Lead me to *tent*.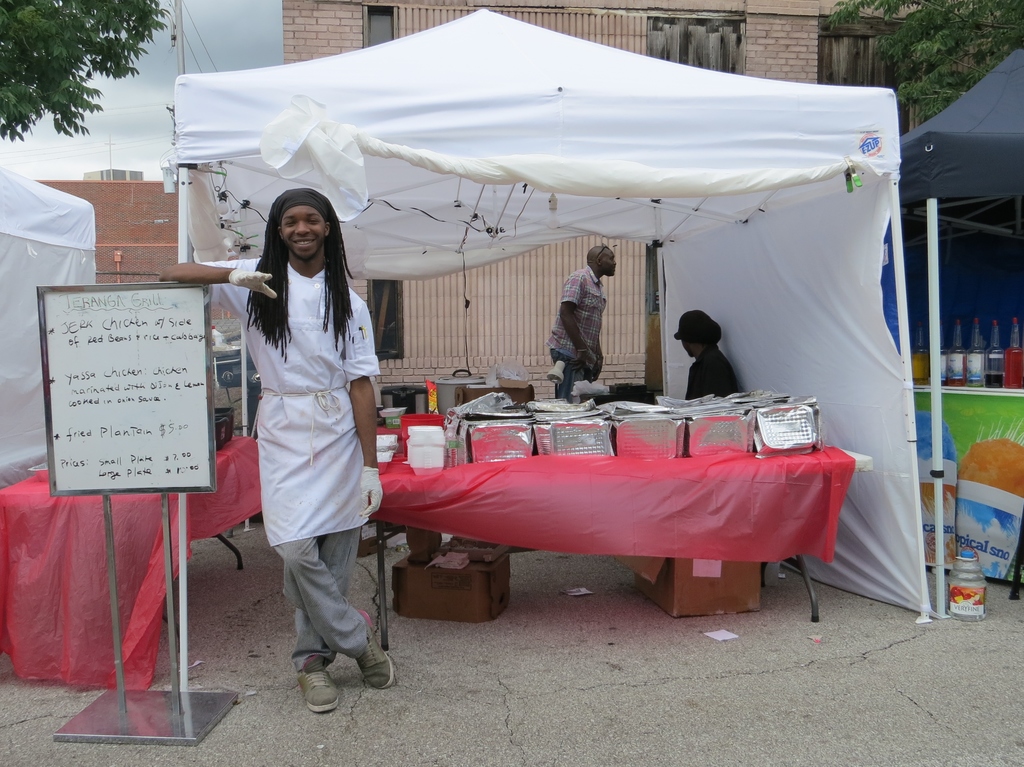
Lead to rect(231, 61, 1016, 613).
